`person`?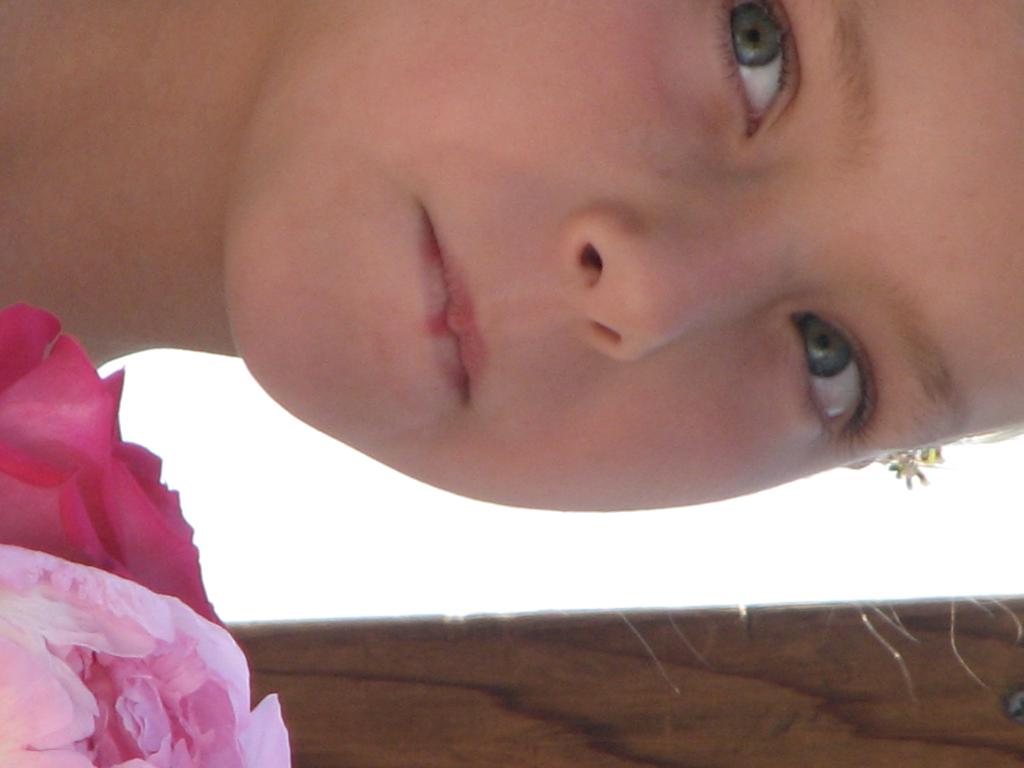
region(0, 0, 1023, 522)
